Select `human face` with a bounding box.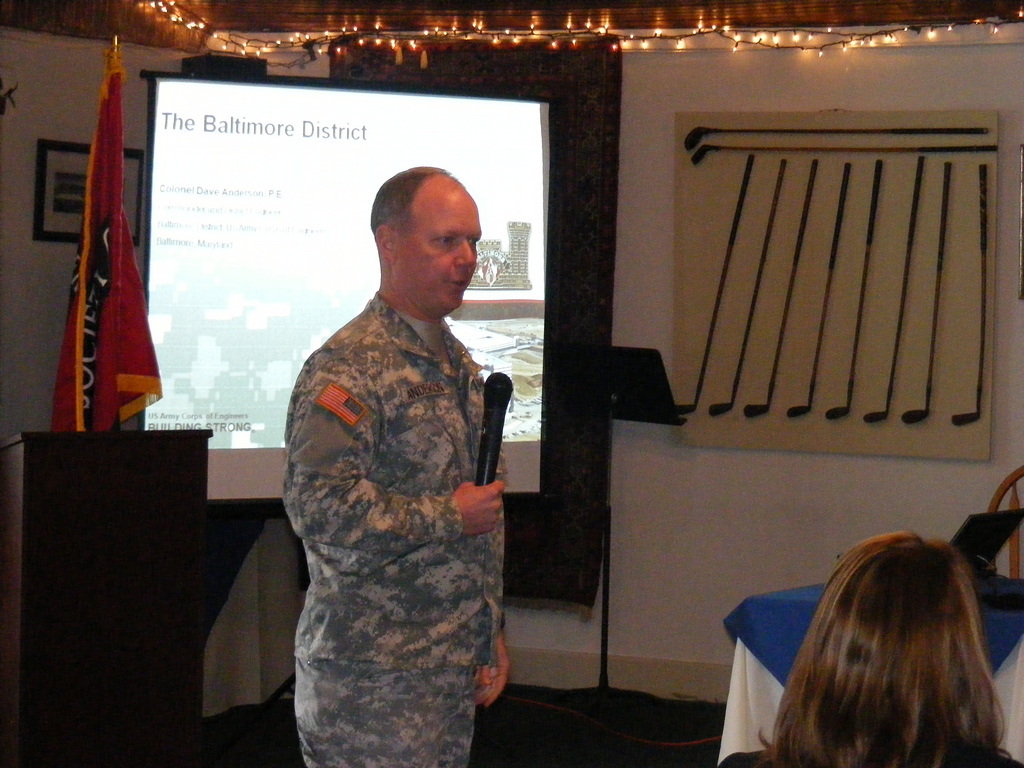
select_region(397, 179, 485, 311).
